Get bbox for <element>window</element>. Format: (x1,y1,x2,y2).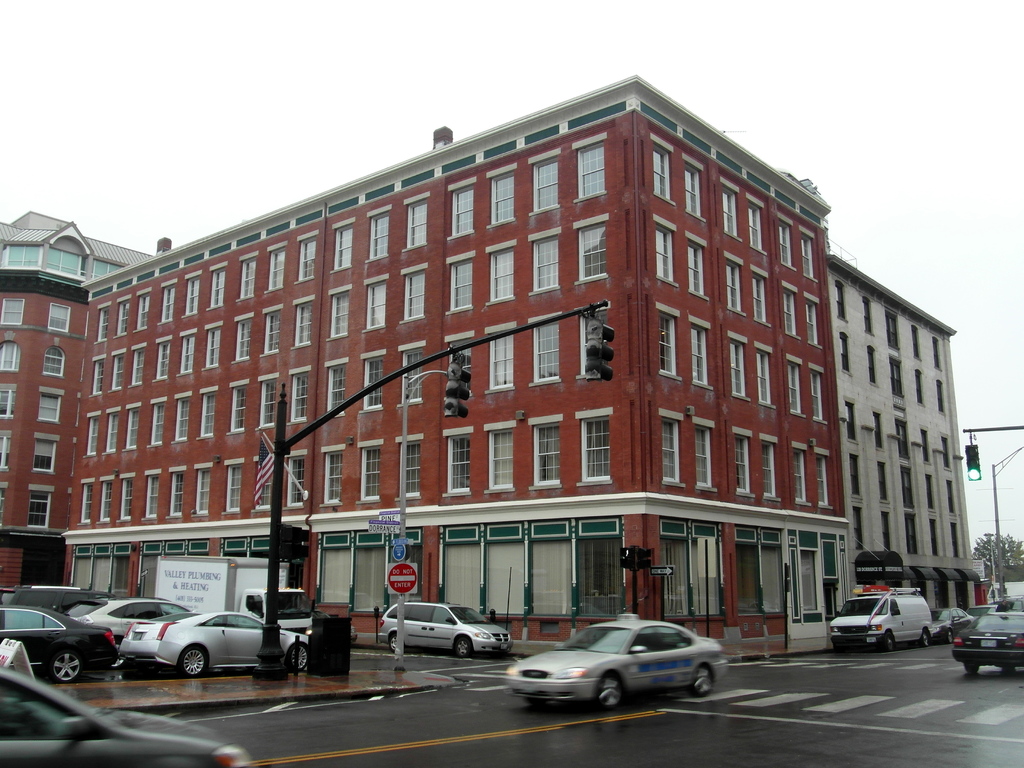
(264,309,282,353).
